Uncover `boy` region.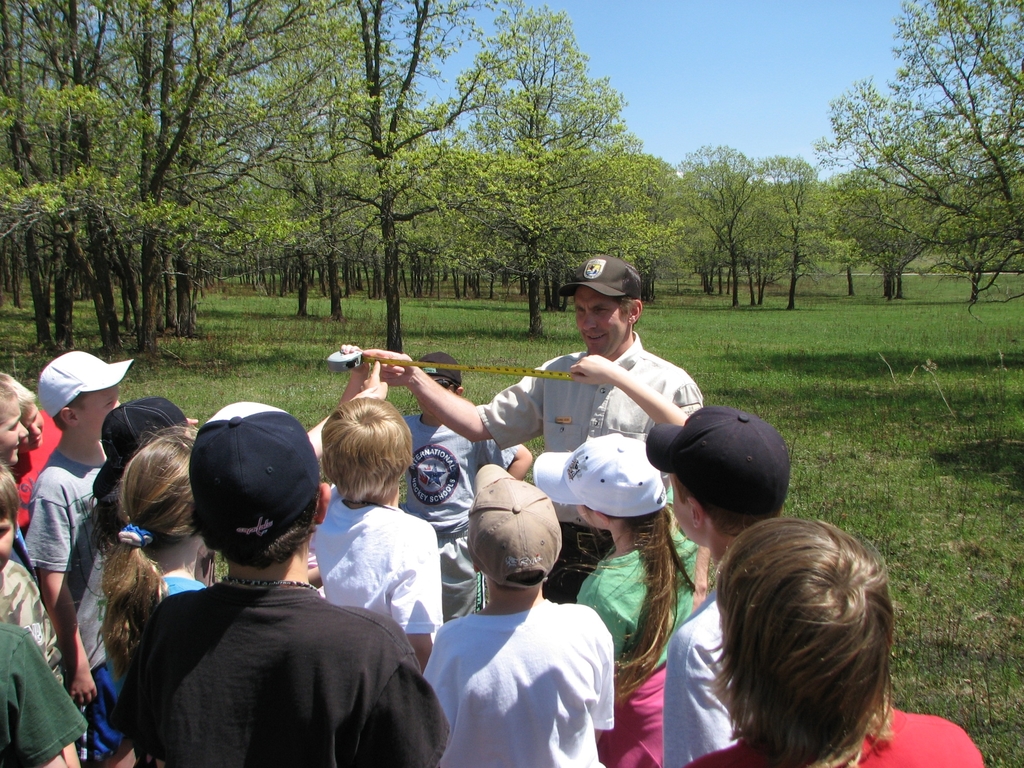
Uncovered: box=[25, 351, 132, 767].
